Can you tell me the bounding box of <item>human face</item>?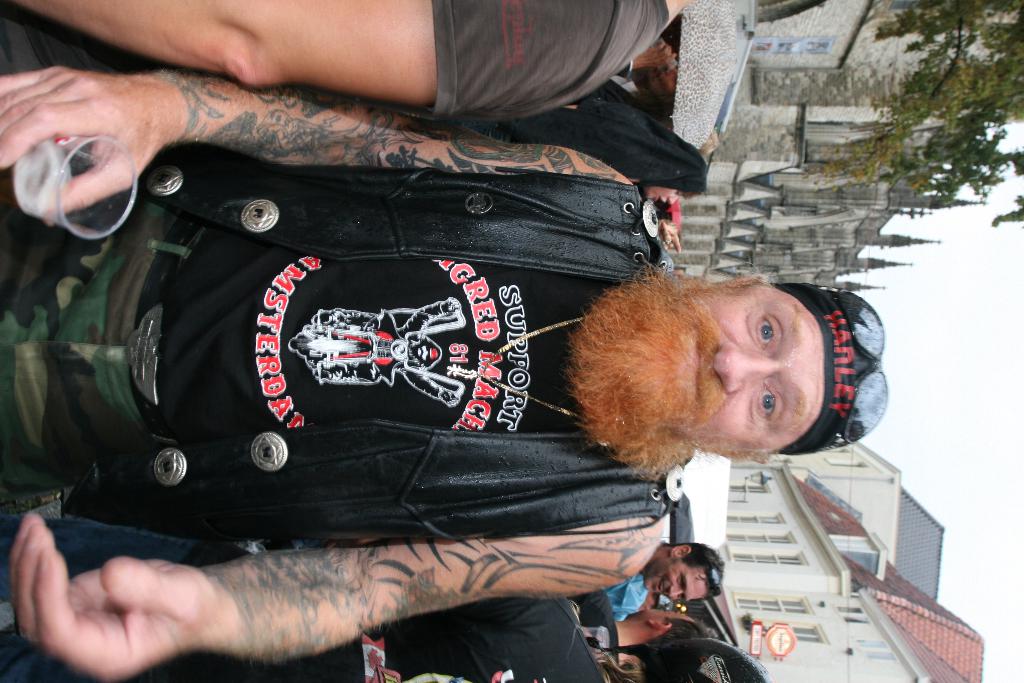
{"left": 646, "top": 185, "right": 690, "bottom": 202}.
